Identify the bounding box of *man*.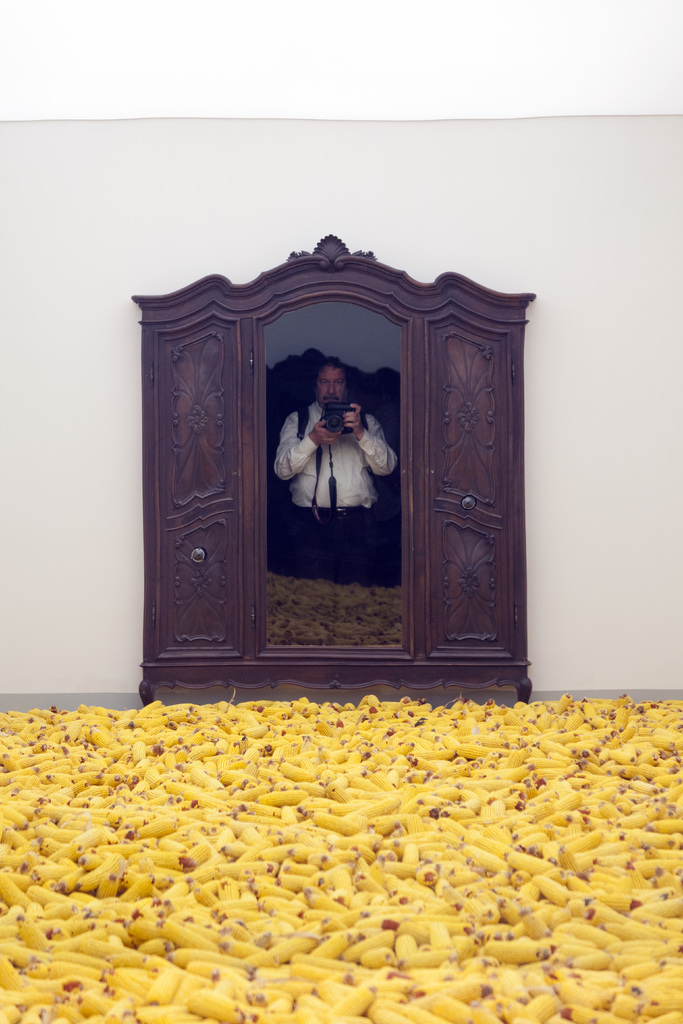
<bbox>269, 361, 411, 643</bbox>.
